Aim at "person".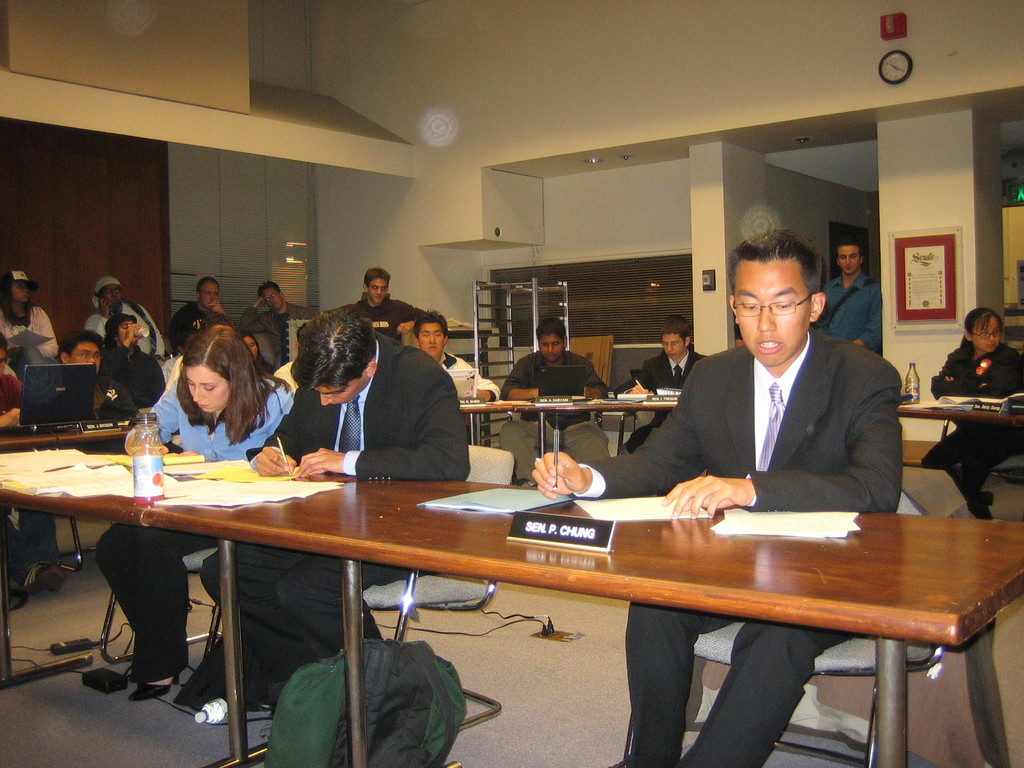
Aimed at Rect(0, 337, 68, 604).
